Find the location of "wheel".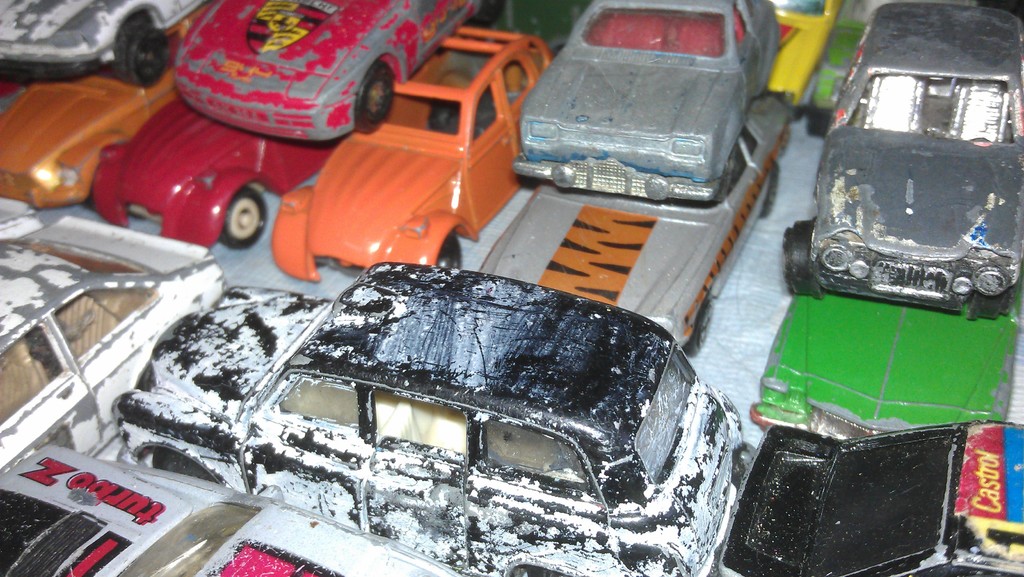
Location: 216/184/280/248.
